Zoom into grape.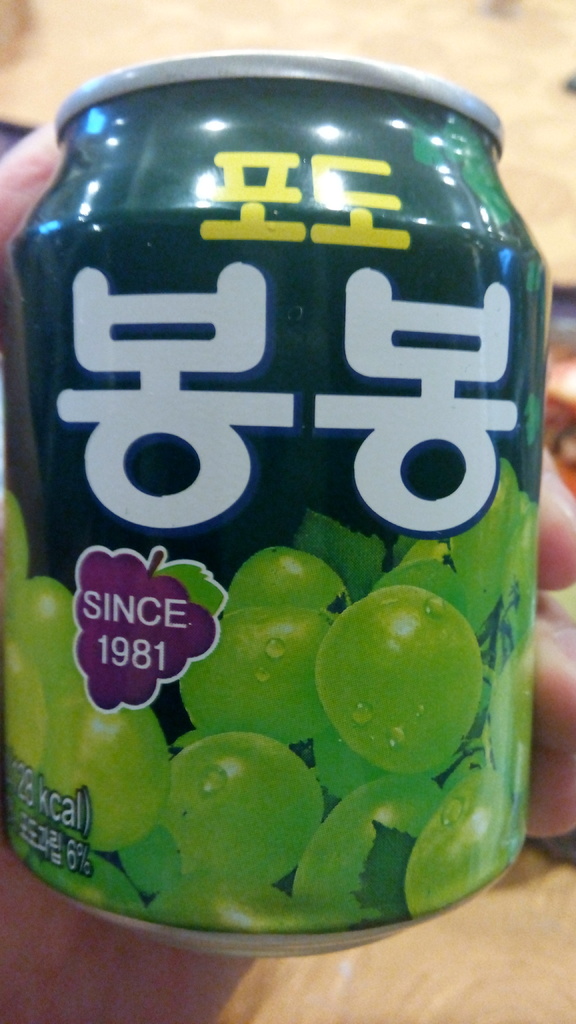
Zoom target: (177,602,331,746).
